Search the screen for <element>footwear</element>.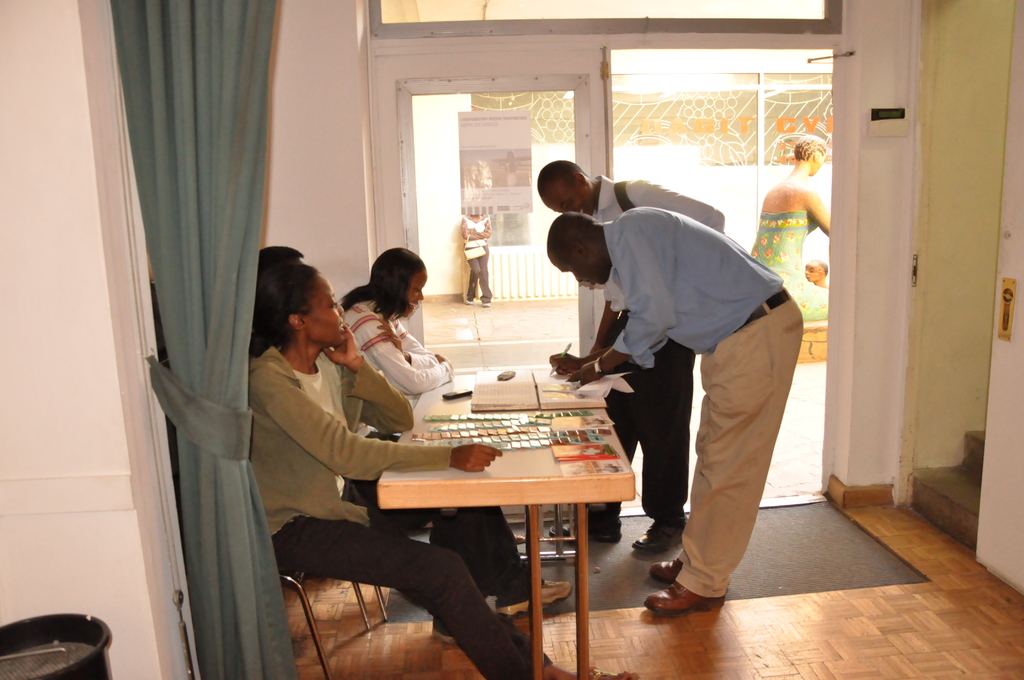
Found at BBox(648, 552, 682, 582).
